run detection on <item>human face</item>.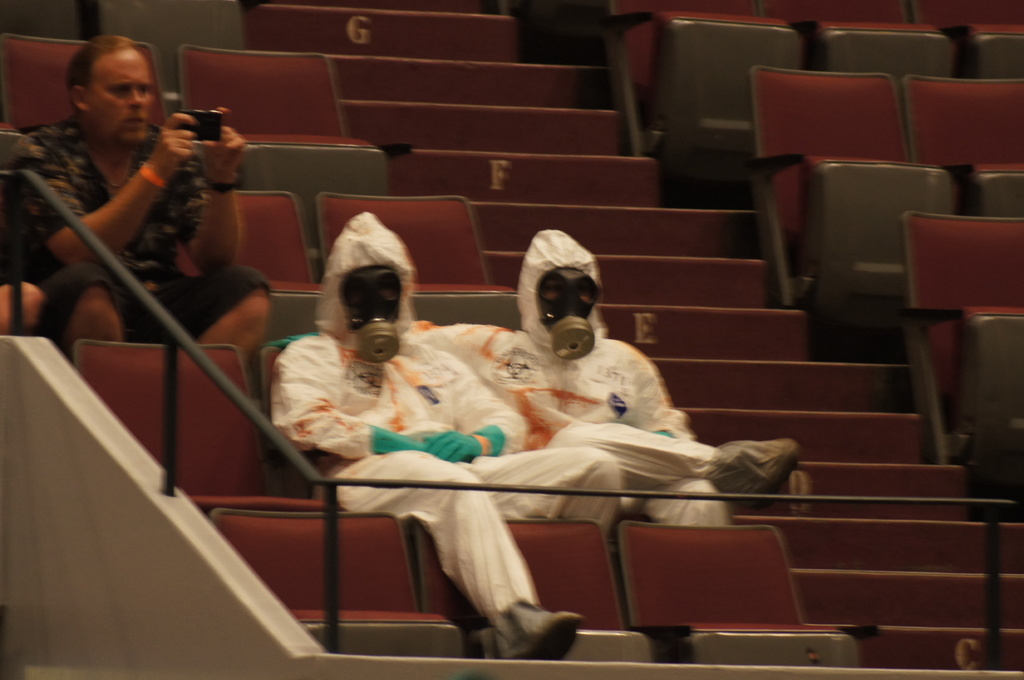
Result: detection(342, 260, 403, 324).
